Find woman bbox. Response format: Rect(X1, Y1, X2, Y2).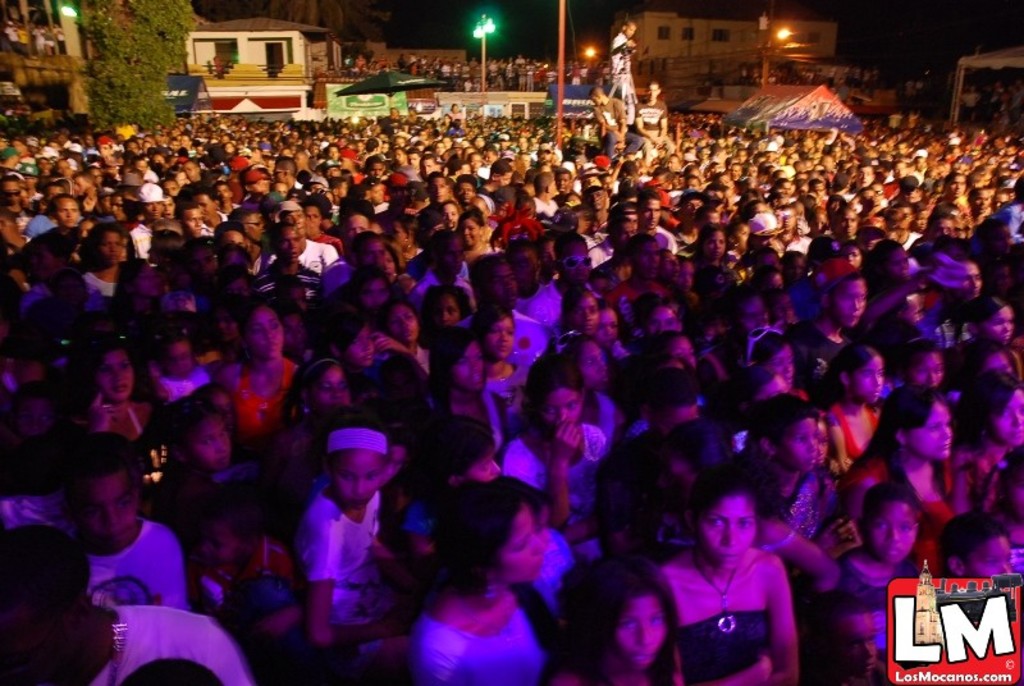
Rect(251, 361, 357, 502).
